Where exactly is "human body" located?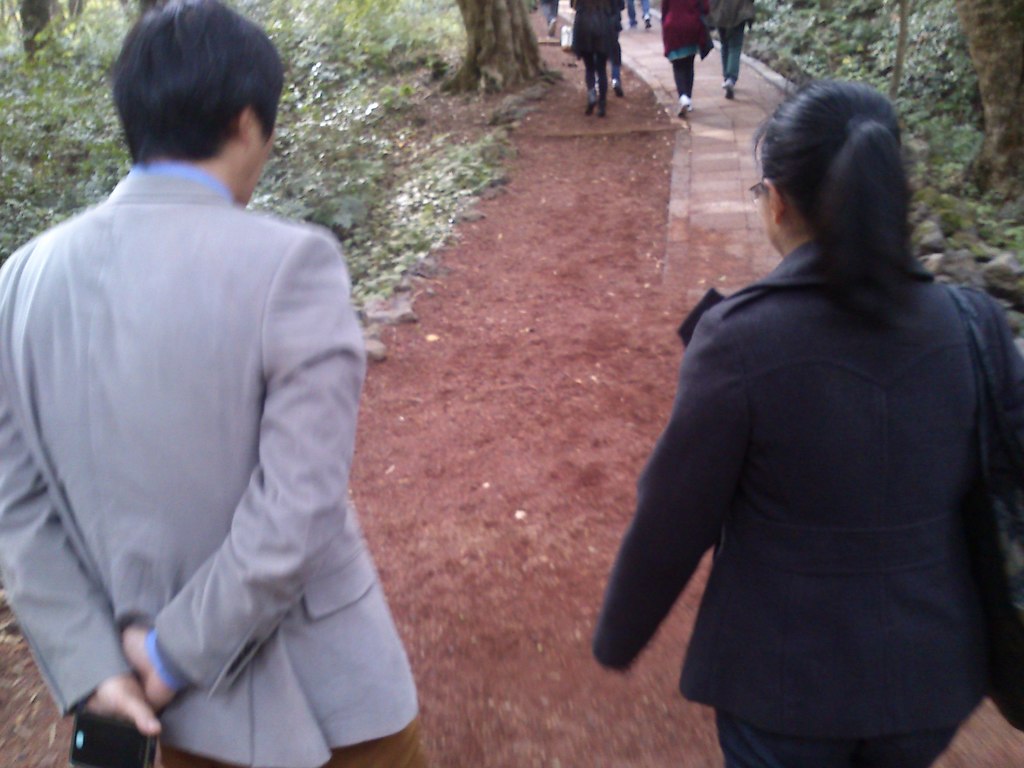
Its bounding box is x1=707 y1=0 x2=756 y2=95.
